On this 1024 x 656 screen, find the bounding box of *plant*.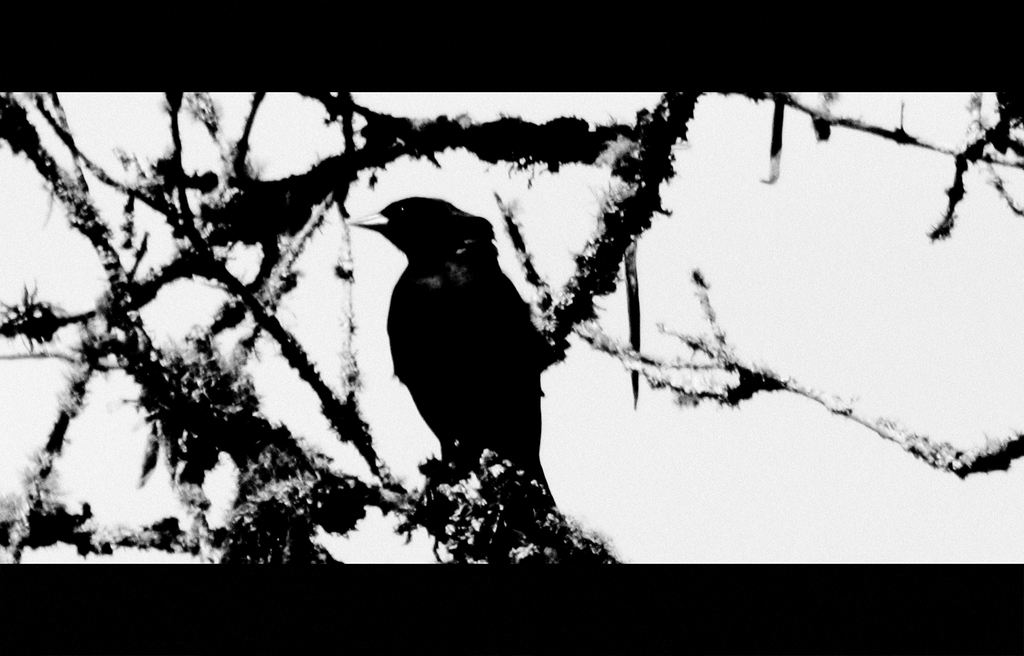
Bounding box: [35,104,1023,571].
